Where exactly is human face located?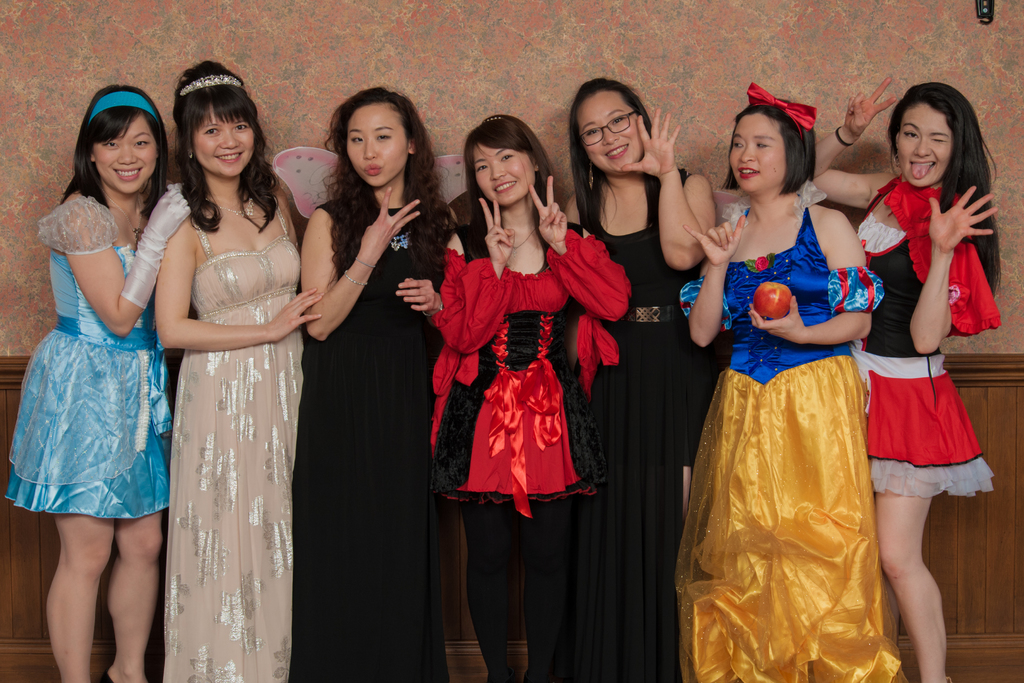
Its bounding box is bbox=[730, 108, 794, 199].
